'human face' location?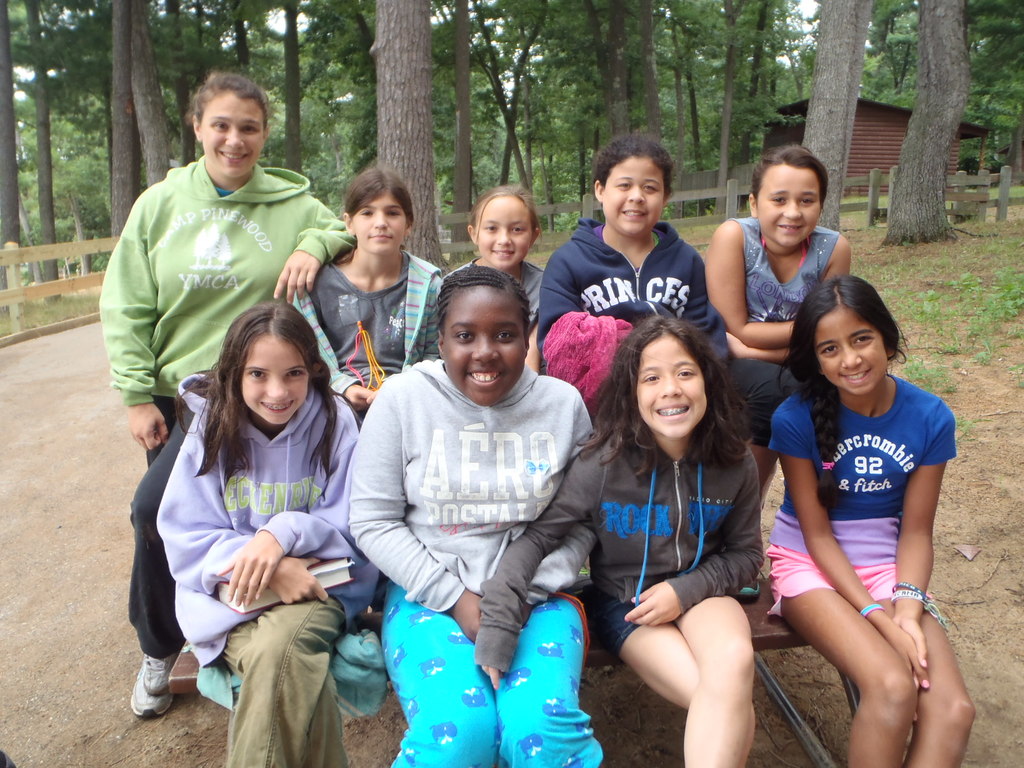
detection(819, 303, 890, 396)
